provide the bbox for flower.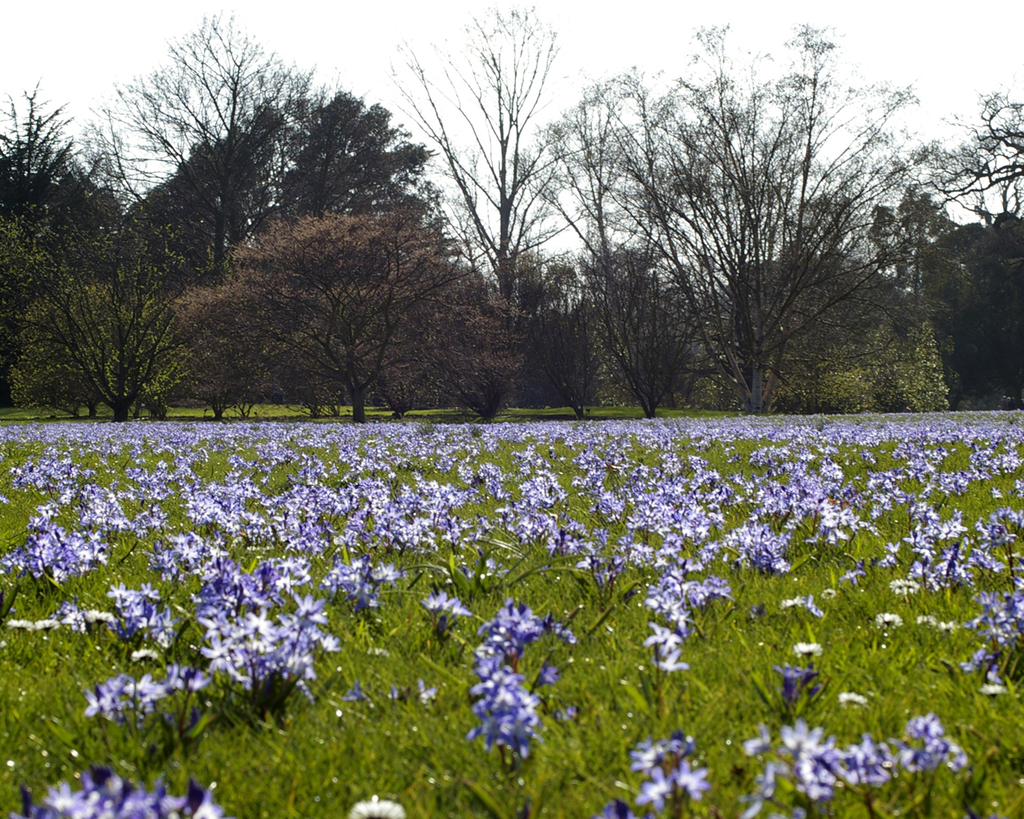
region(1011, 479, 1023, 490).
